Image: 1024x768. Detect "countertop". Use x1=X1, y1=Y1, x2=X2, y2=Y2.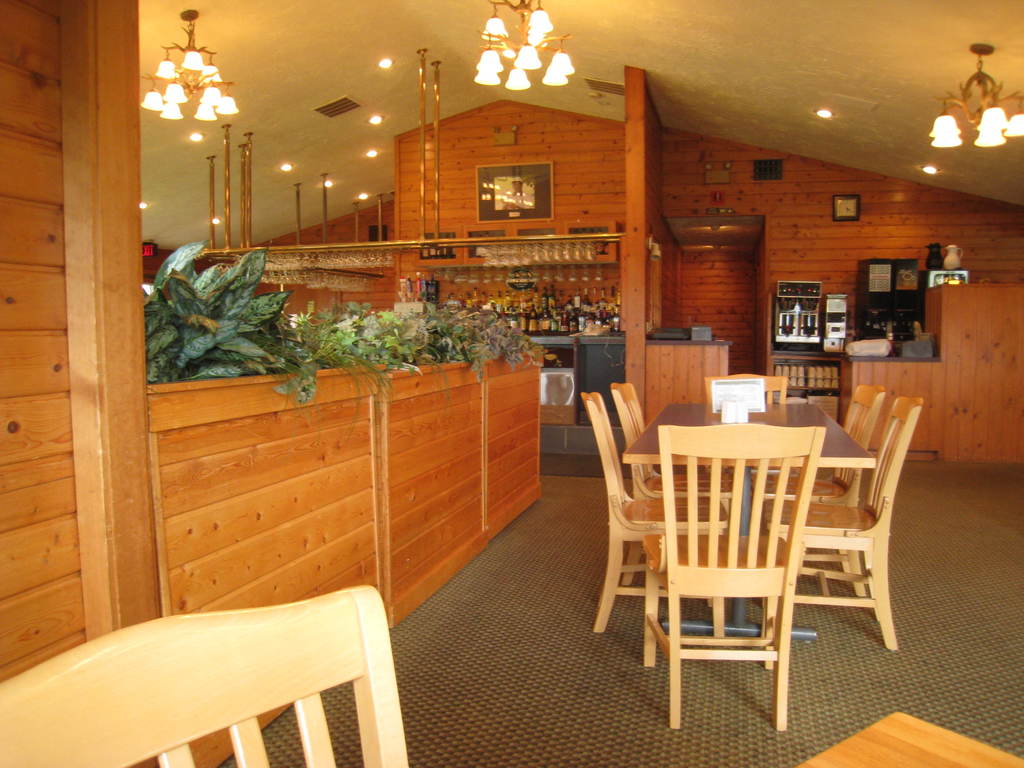
x1=643, y1=340, x2=733, y2=347.
